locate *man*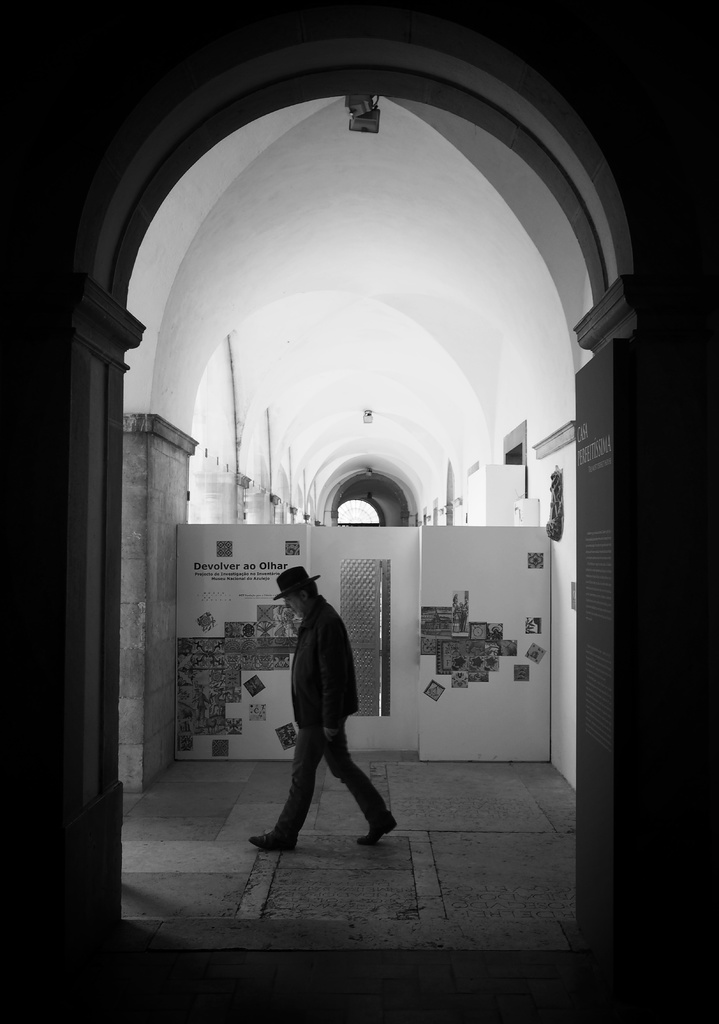
264:566:387:870
